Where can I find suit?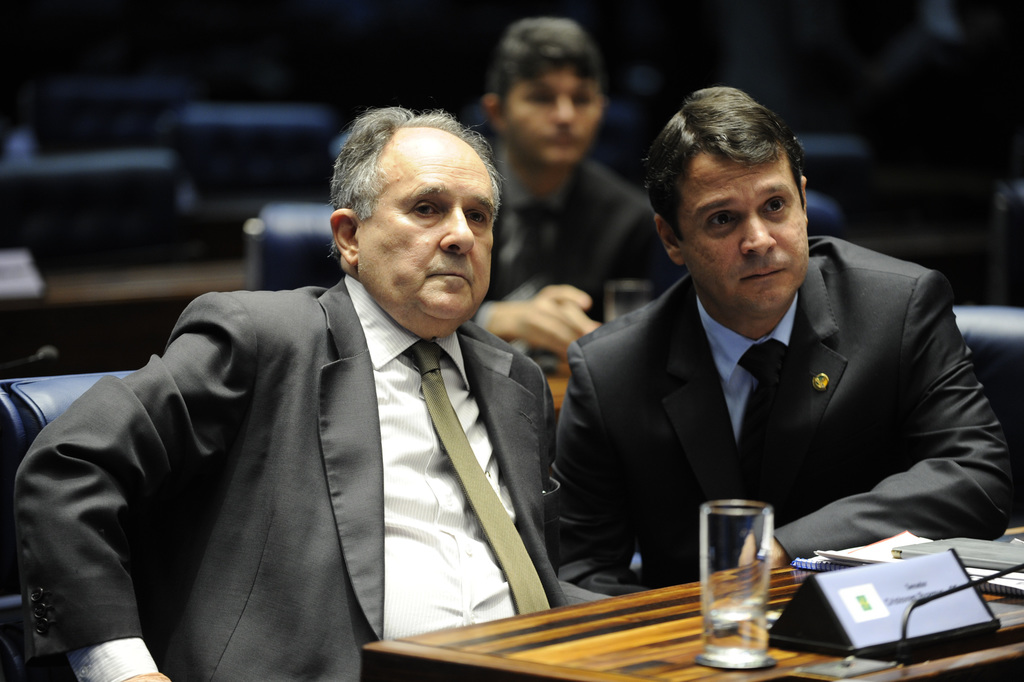
You can find it at (left=556, top=206, right=1002, bottom=592).
